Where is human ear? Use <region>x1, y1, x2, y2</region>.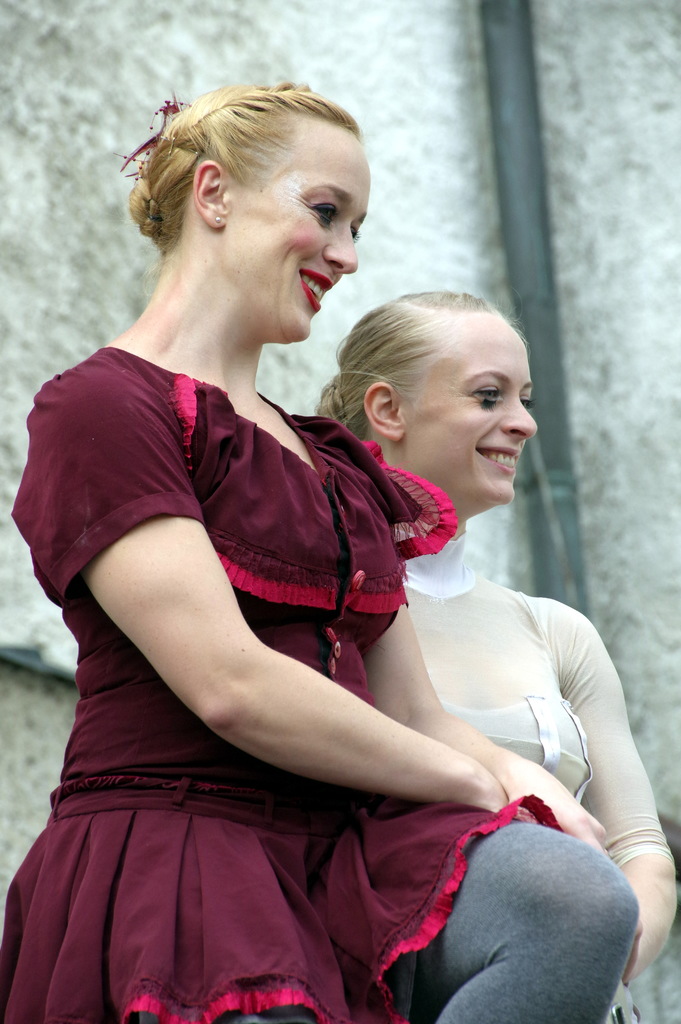
<region>191, 161, 224, 231</region>.
